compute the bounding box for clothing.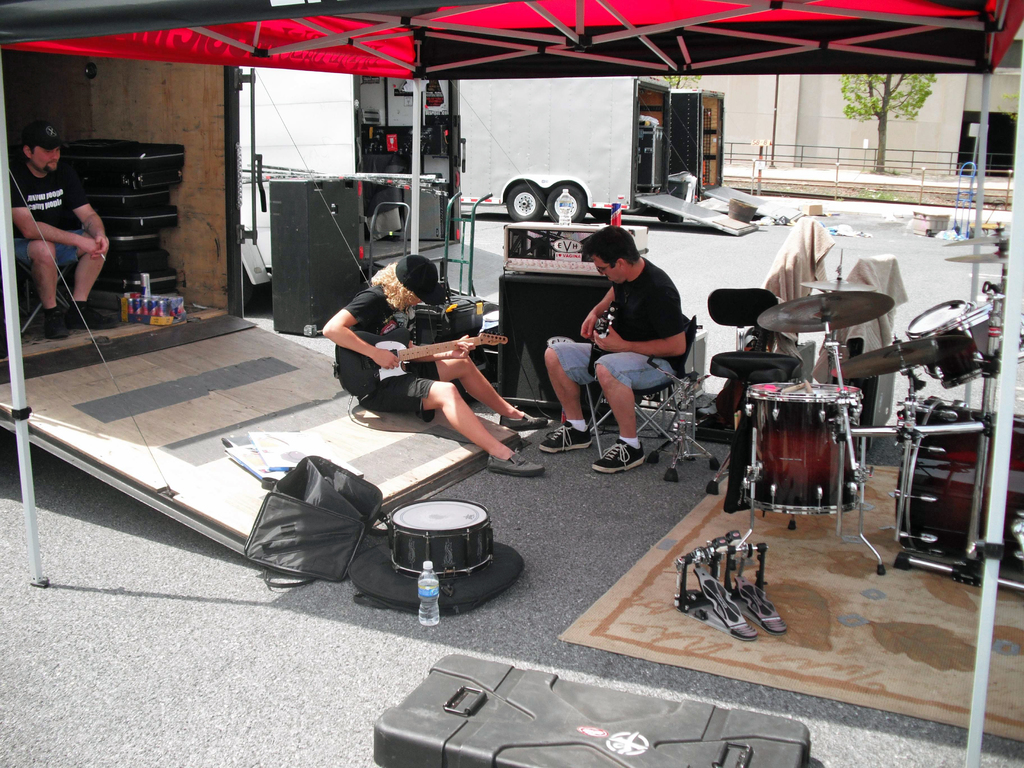
(left=334, top=282, right=442, bottom=424).
